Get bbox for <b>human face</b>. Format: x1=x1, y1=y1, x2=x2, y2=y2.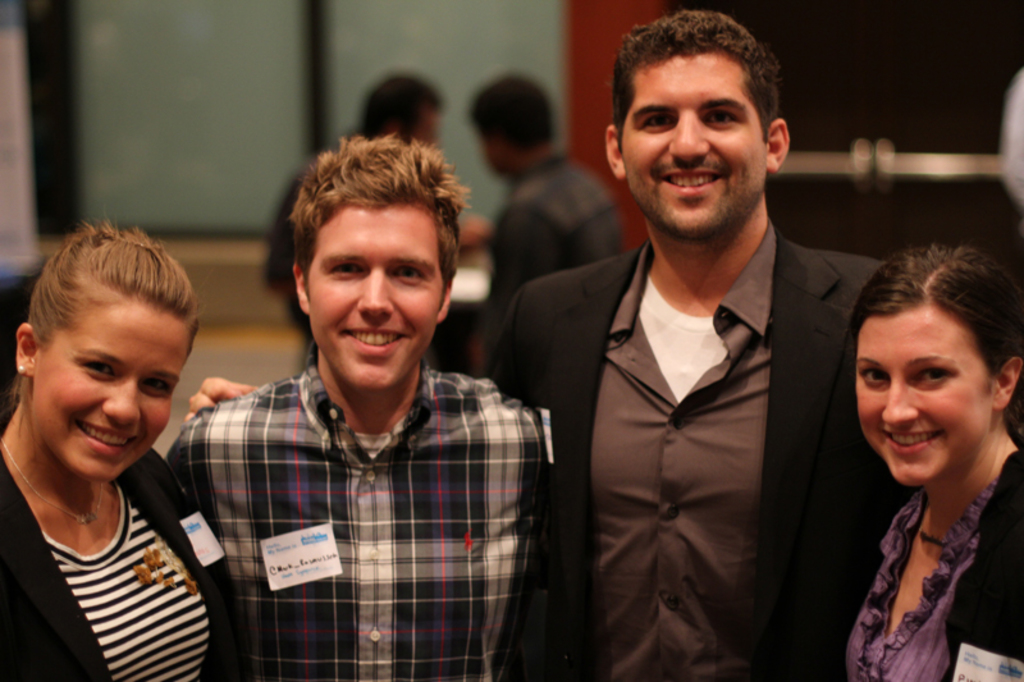
x1=302, y1=200, x2=449, y2=400.
